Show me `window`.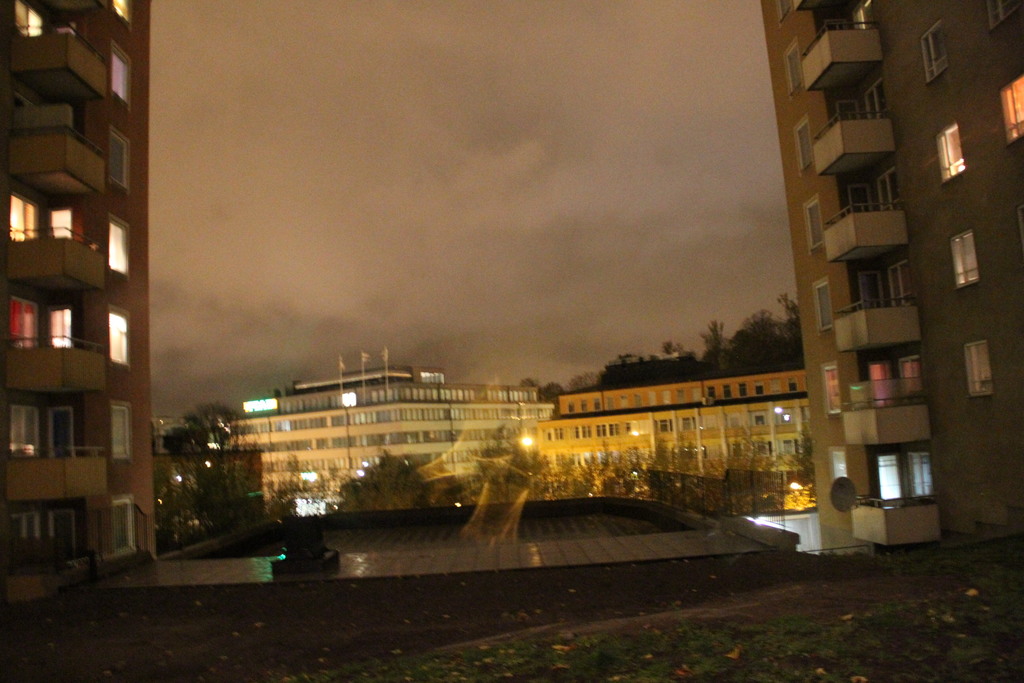
`window` is here: detection(797, 193, 826, 254).
